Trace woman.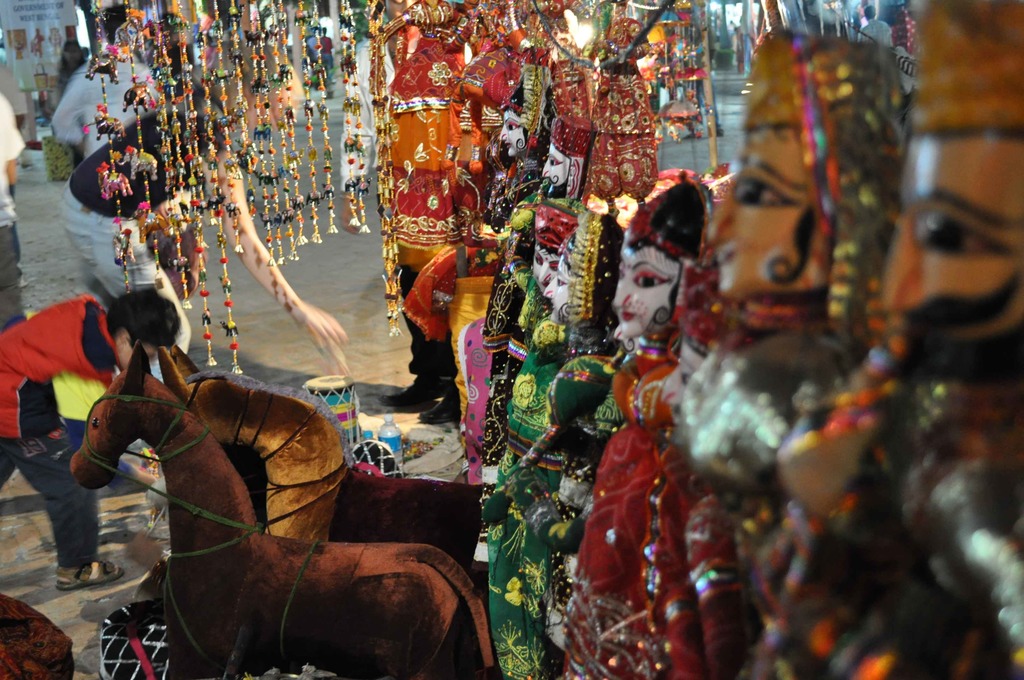
Traced to <region>477, 209, 620, 679</region>.
